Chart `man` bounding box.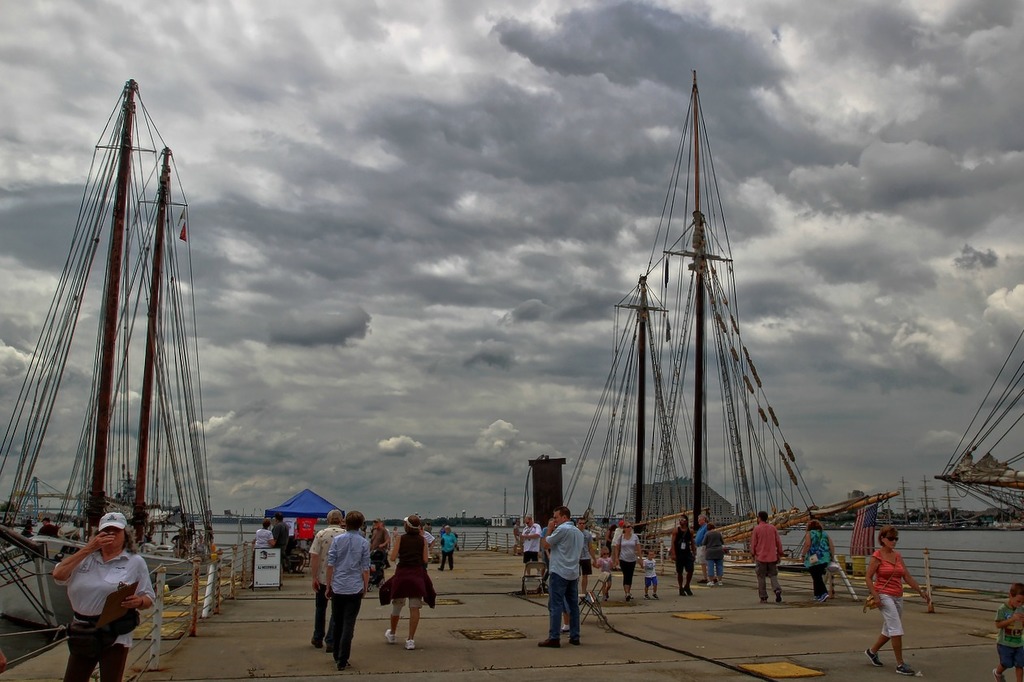
Charted: [521, 515, 548, 589].
